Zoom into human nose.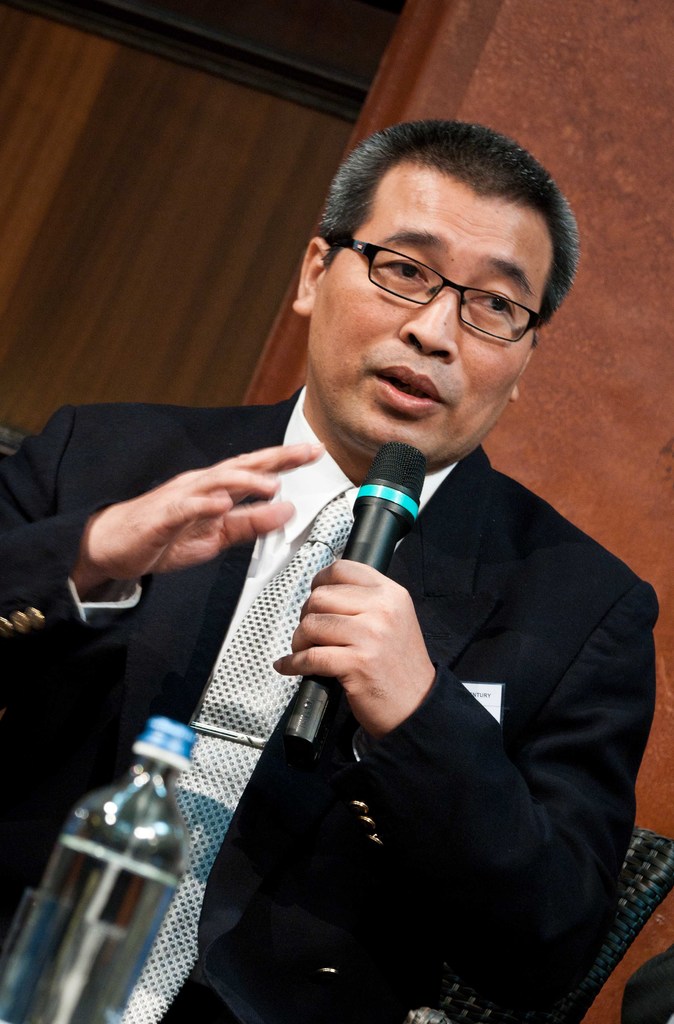
Zoom target: left=397, top=288, right=455, bottom=362.
